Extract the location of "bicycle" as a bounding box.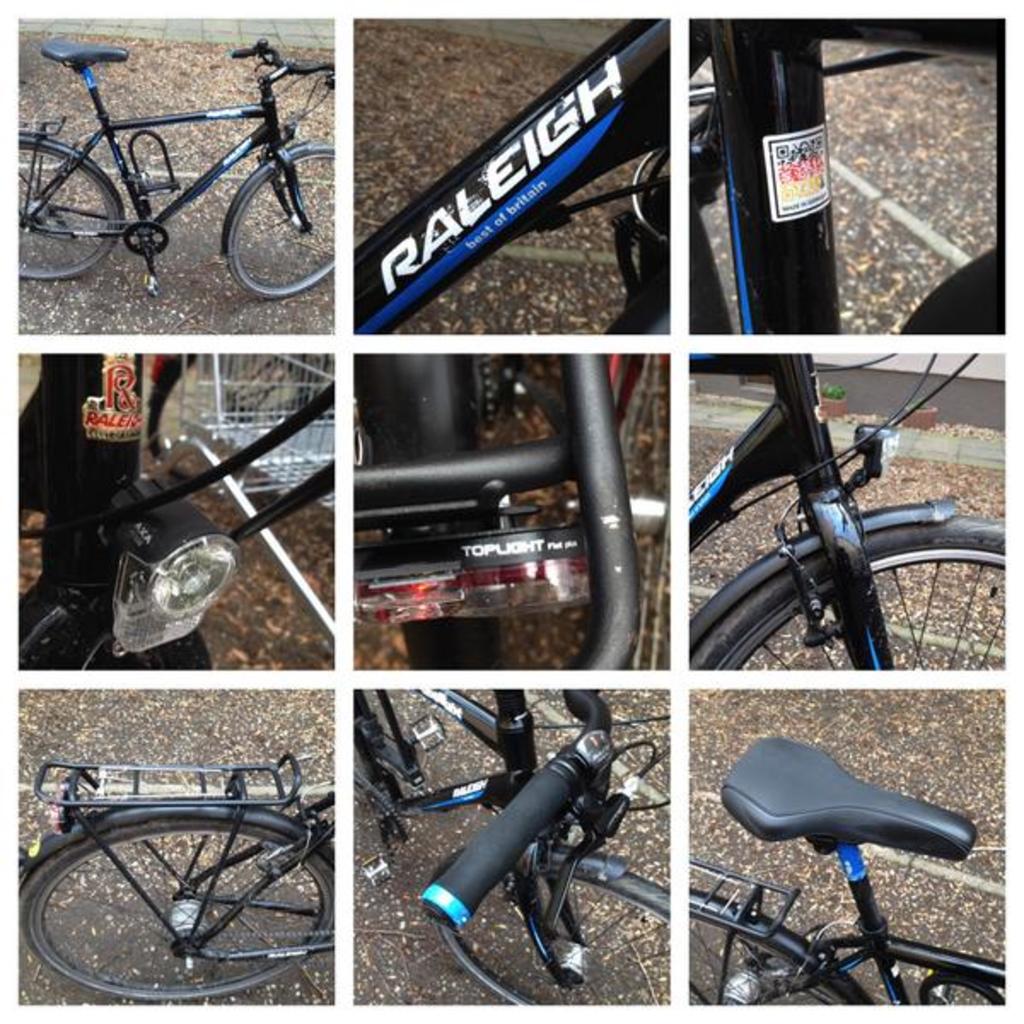
l=353, t=19, r=671, b=336.
